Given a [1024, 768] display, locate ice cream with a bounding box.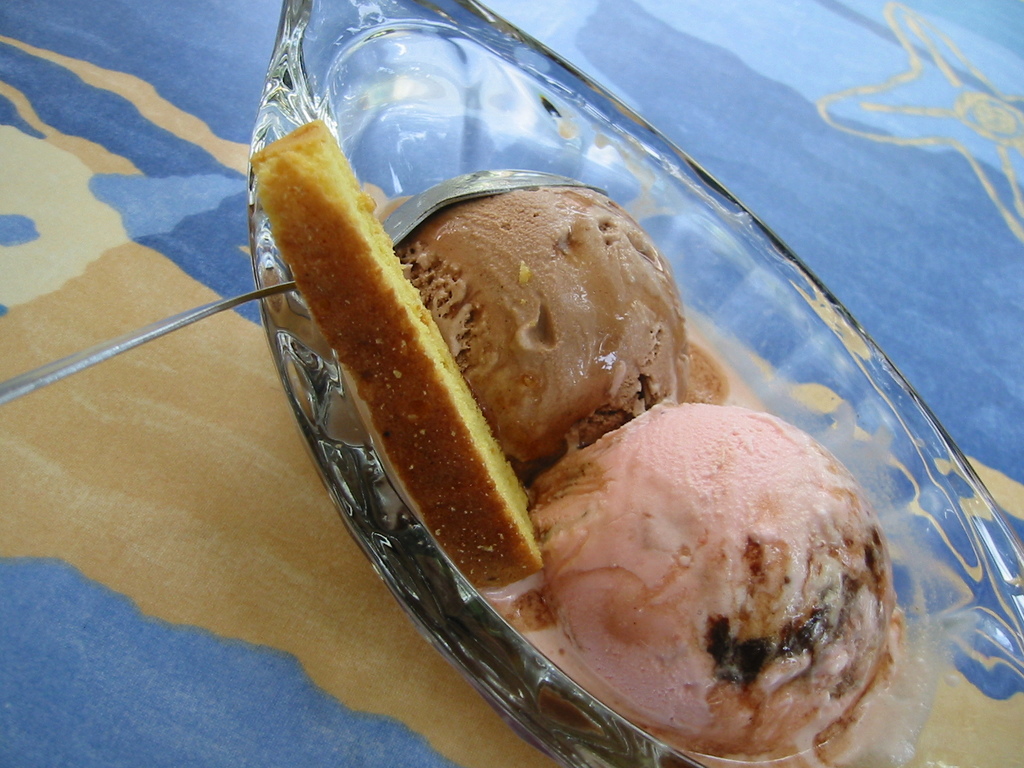
Located: Rect(399, 164, 694, 483).
